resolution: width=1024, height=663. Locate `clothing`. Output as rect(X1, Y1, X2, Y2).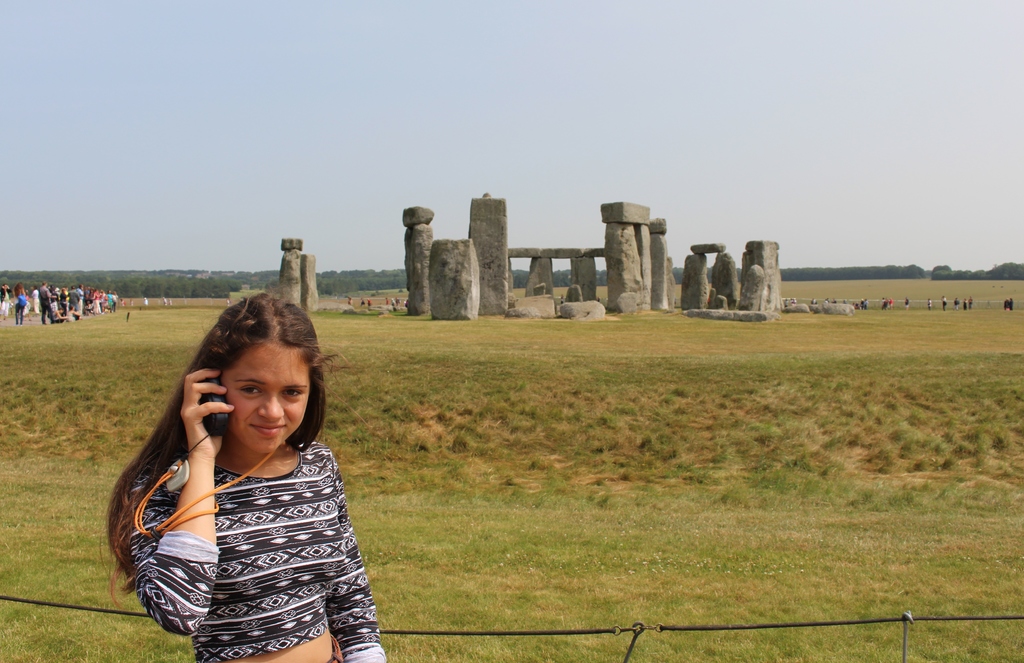
rect(132, 429, 394, 662).
